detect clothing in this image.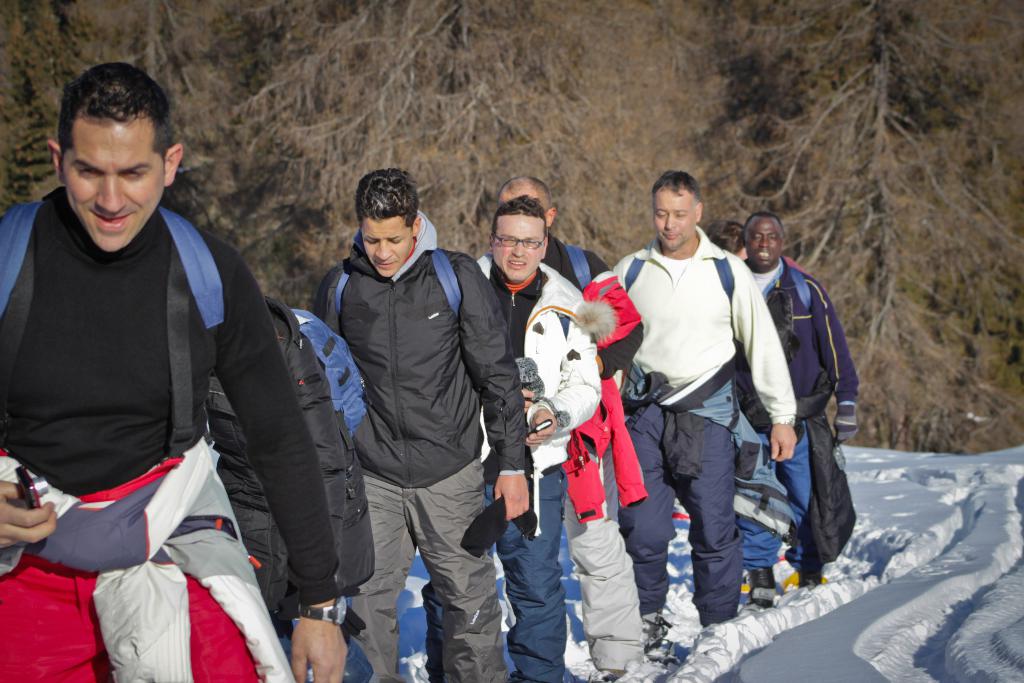
Detection: rect(614, 224, 797, 629).
